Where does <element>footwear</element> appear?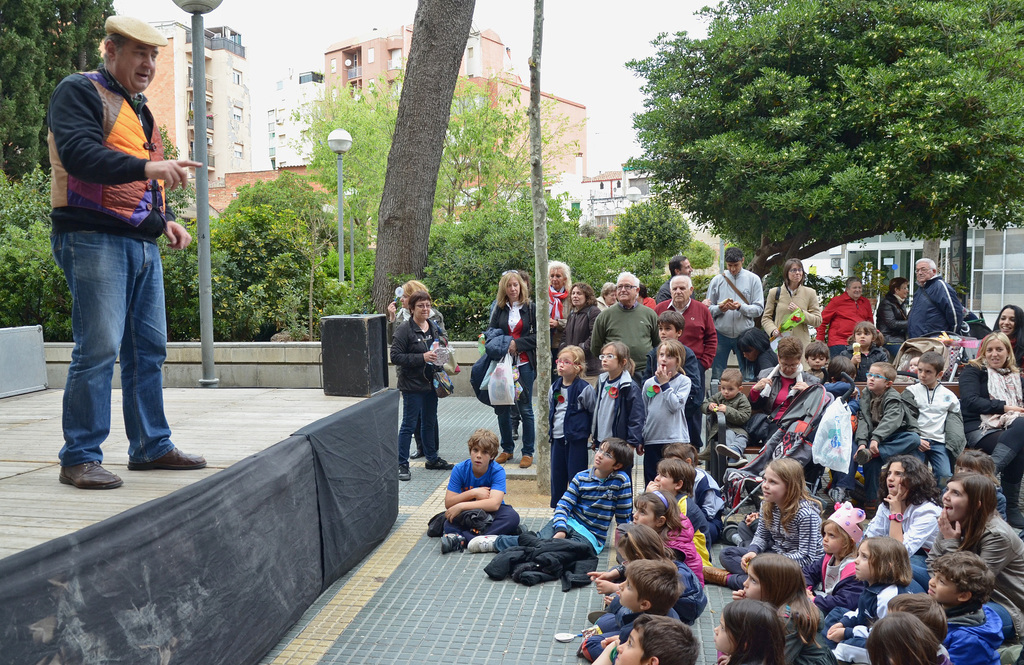
Appears at 700,563,727,588.
